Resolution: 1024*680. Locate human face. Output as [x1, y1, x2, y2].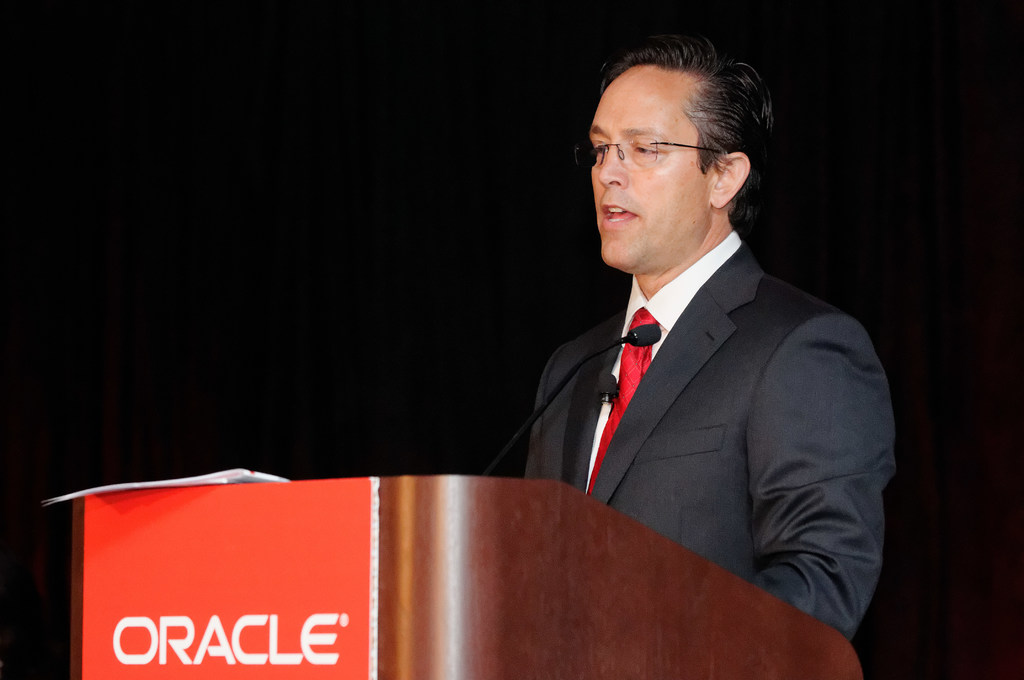
[589, 61, 727, 275].
